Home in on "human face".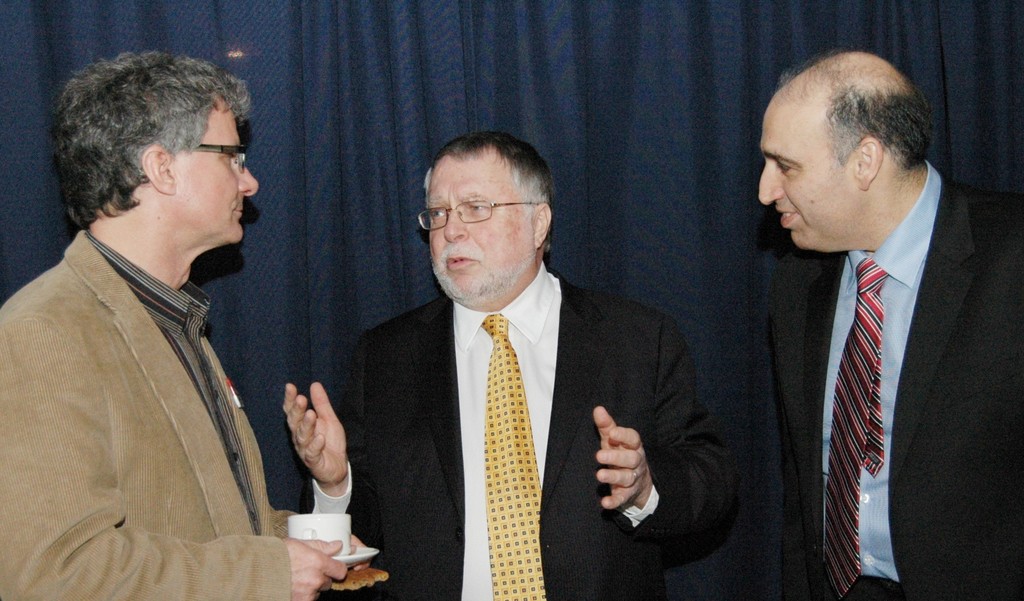
Homed in at detection(175, 93, 260, 248).
